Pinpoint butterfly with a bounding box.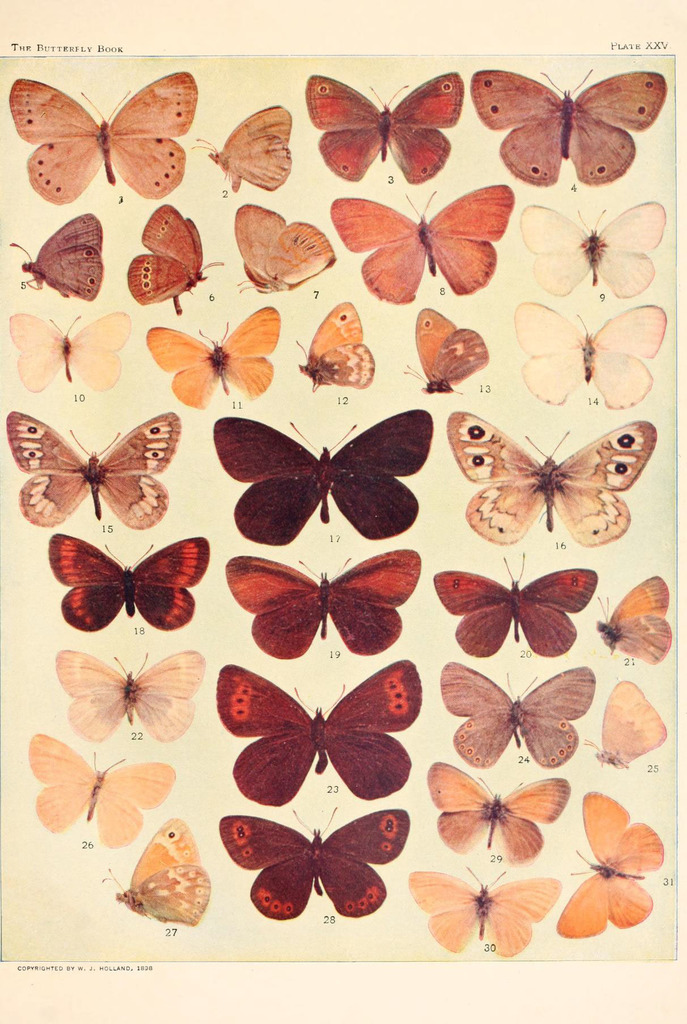
<bbox>0, 400, 174, 540</bbox>.
